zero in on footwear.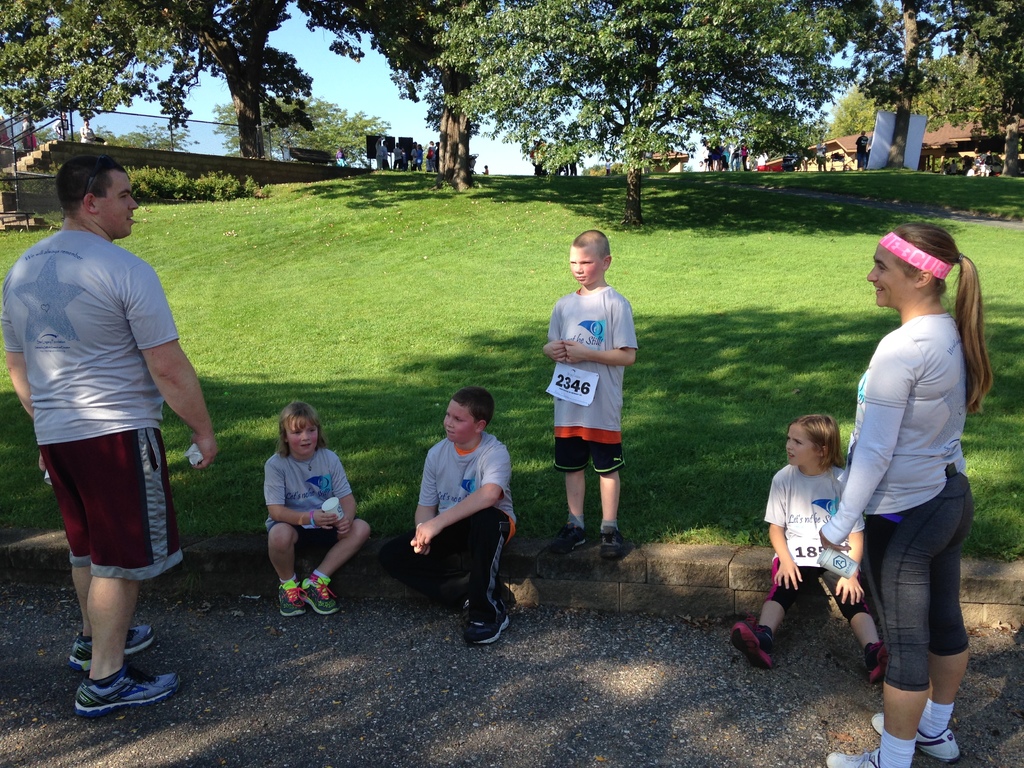
Zeroed in: bbox=[553, 523, 590, 555].
